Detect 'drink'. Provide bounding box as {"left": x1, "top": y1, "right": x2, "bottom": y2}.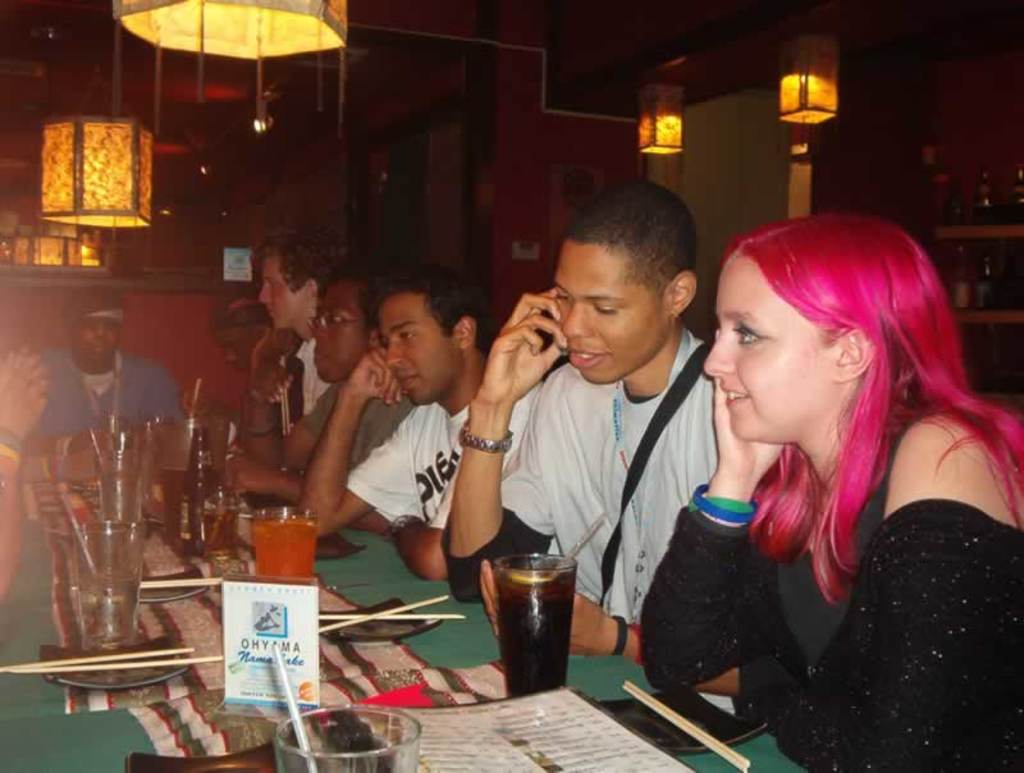
{"left": 95, "top": 466, "right": 145, "bottom": 525}.
